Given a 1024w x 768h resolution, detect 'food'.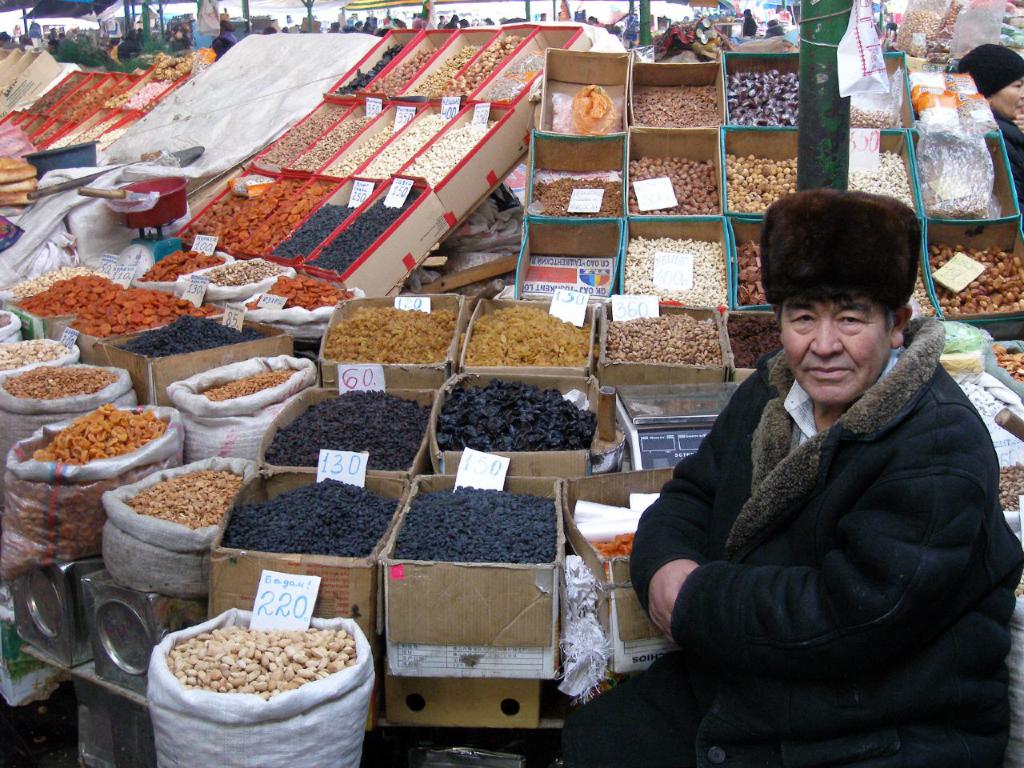
rect(727, 313, 785, 367).
